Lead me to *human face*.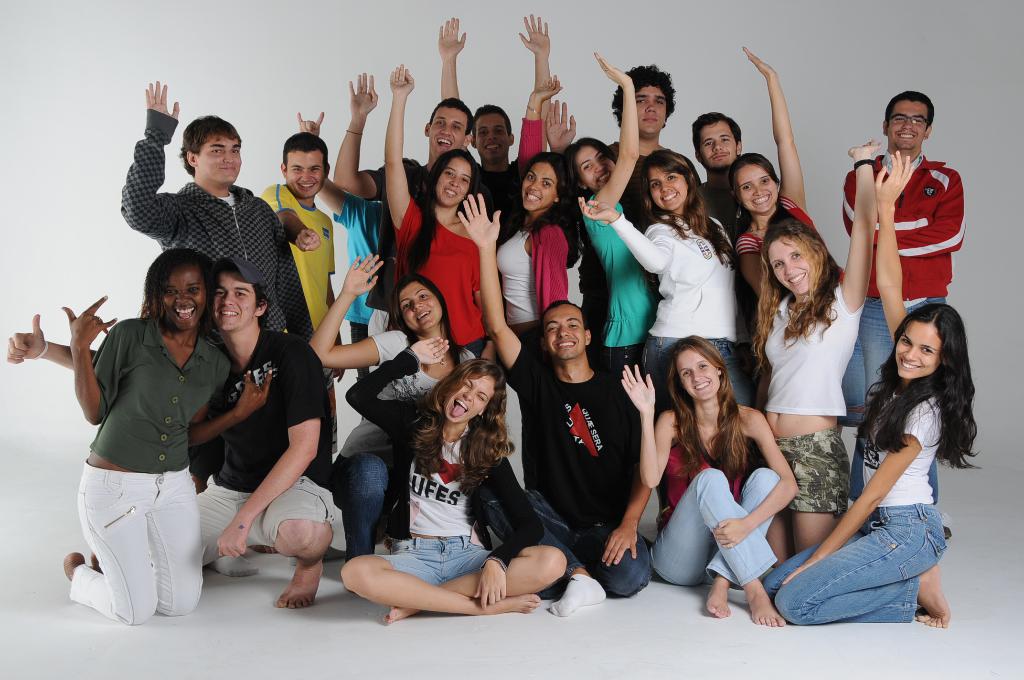
Lead to 541/305/586/359.
